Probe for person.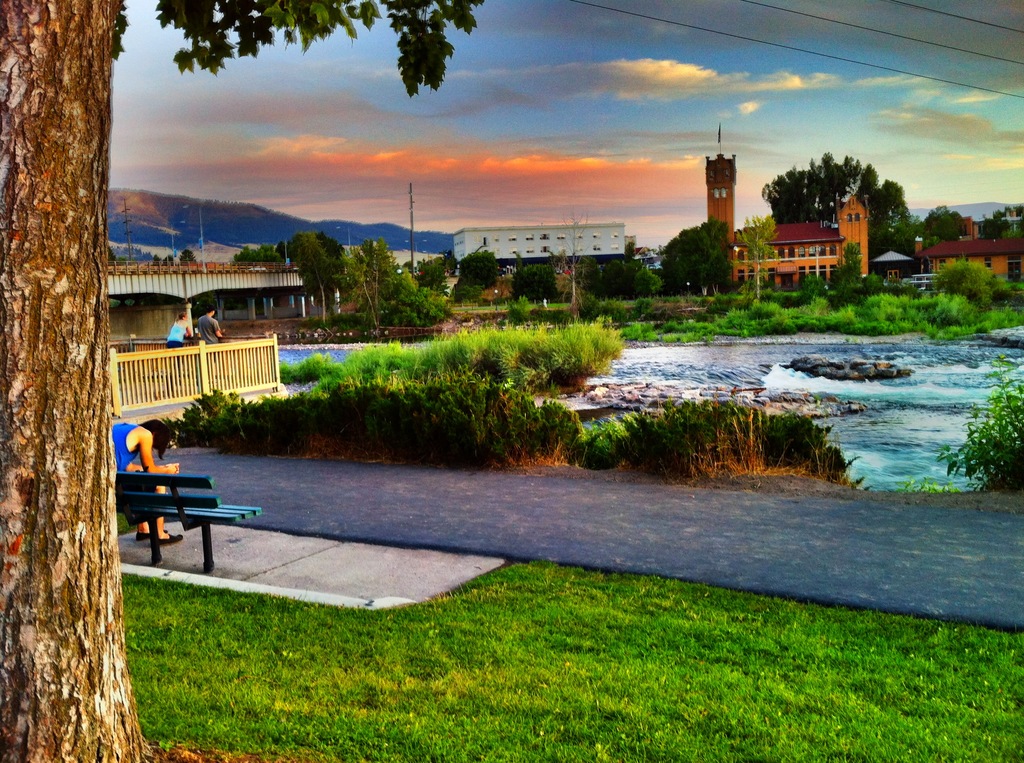
Probe result: box=[107, 414, 186, 551].
